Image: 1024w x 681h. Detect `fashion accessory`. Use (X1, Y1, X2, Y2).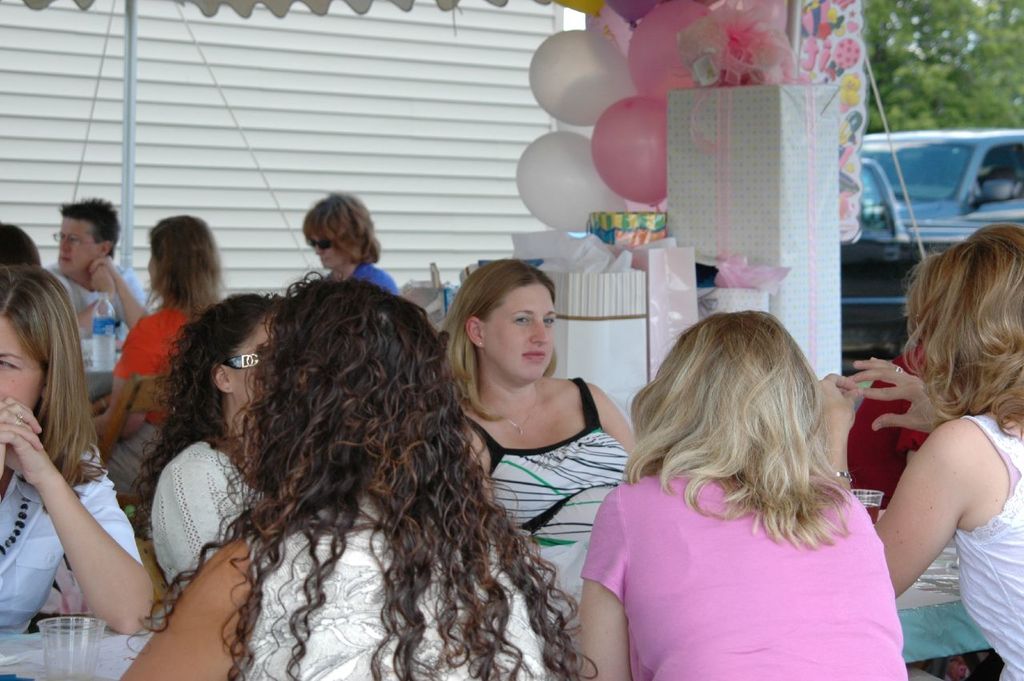
(481, 385, 539, 440).
